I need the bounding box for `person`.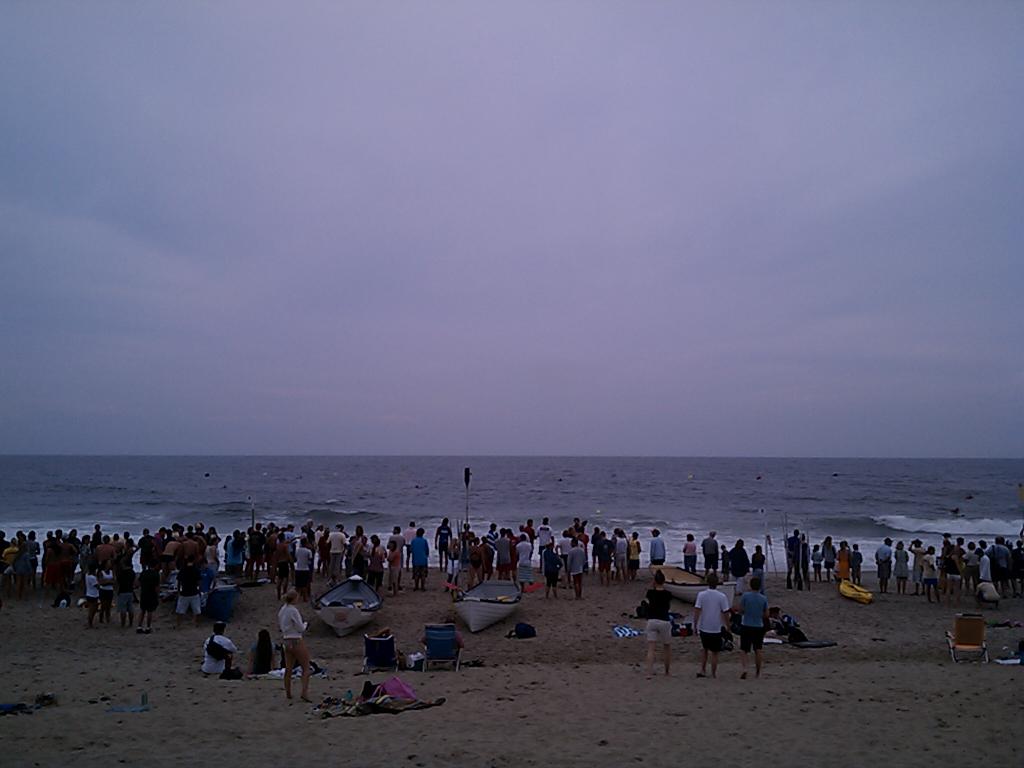
Here it is: (640, 569, 671, 675).
